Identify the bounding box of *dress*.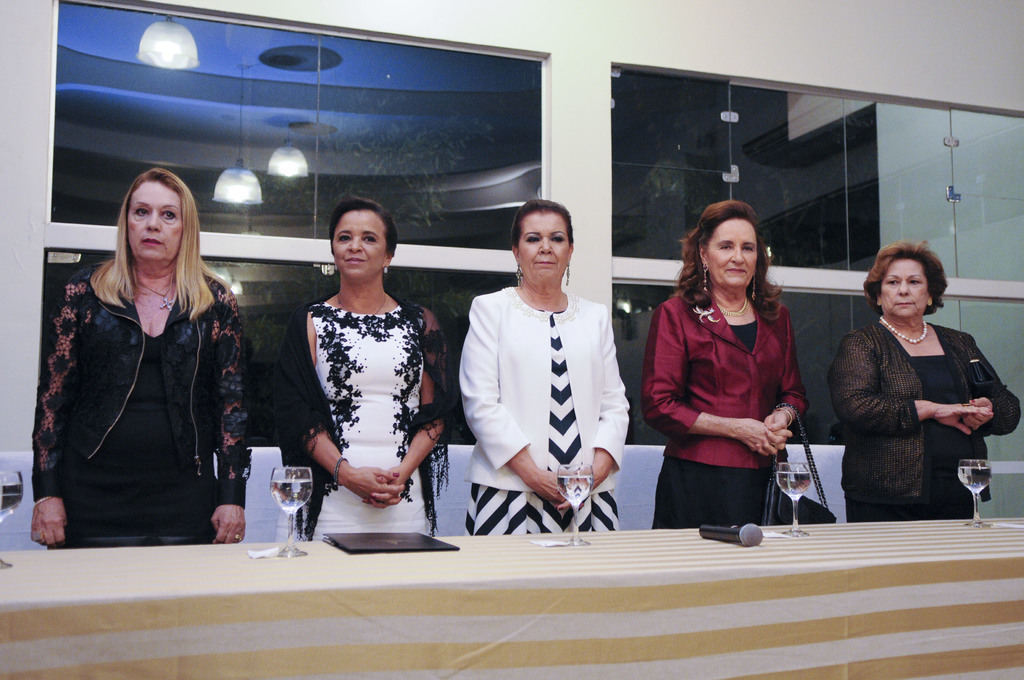
[x1=829, y1=318, x2=1023, y2=512].
